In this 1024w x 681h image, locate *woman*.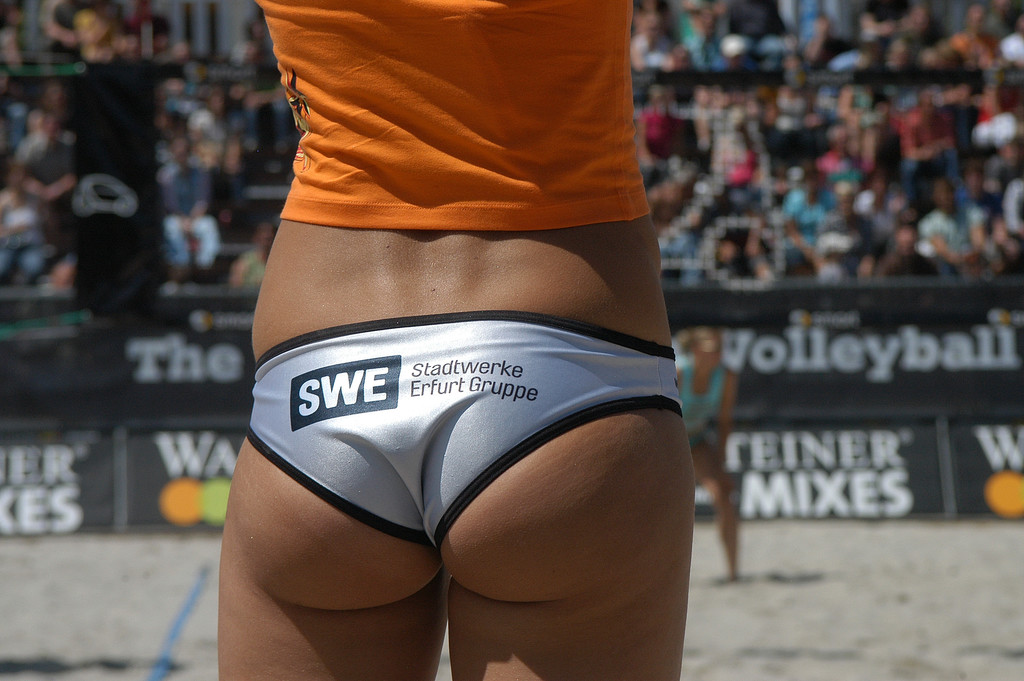
Bounding box: detection(666, 324, 742, 579).
